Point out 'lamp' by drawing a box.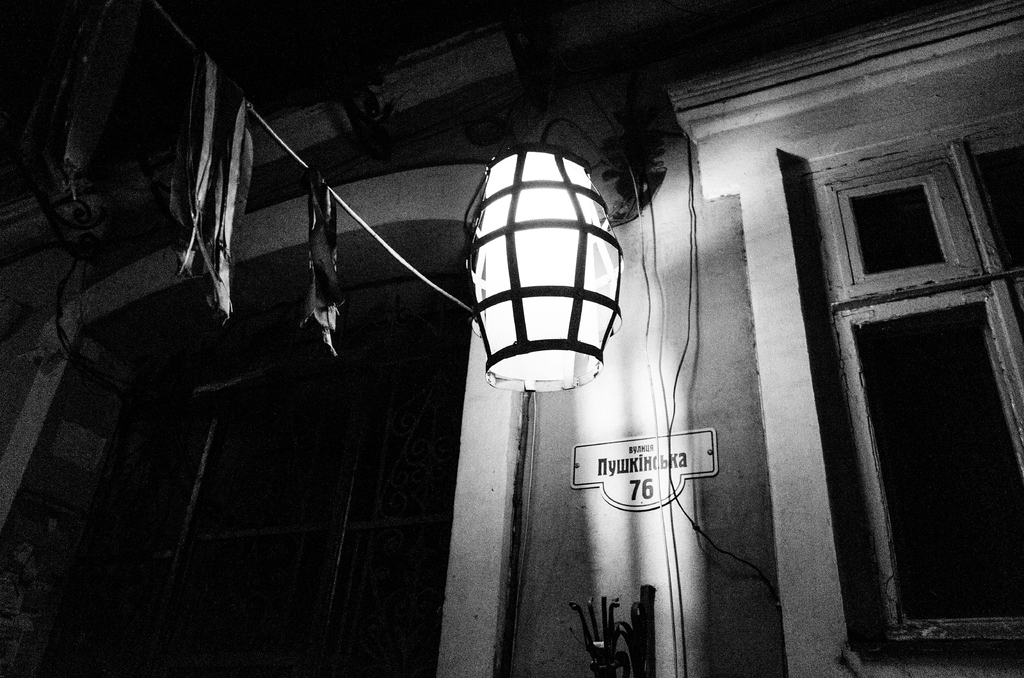
<region>456, 117, 625, 400</region>.
